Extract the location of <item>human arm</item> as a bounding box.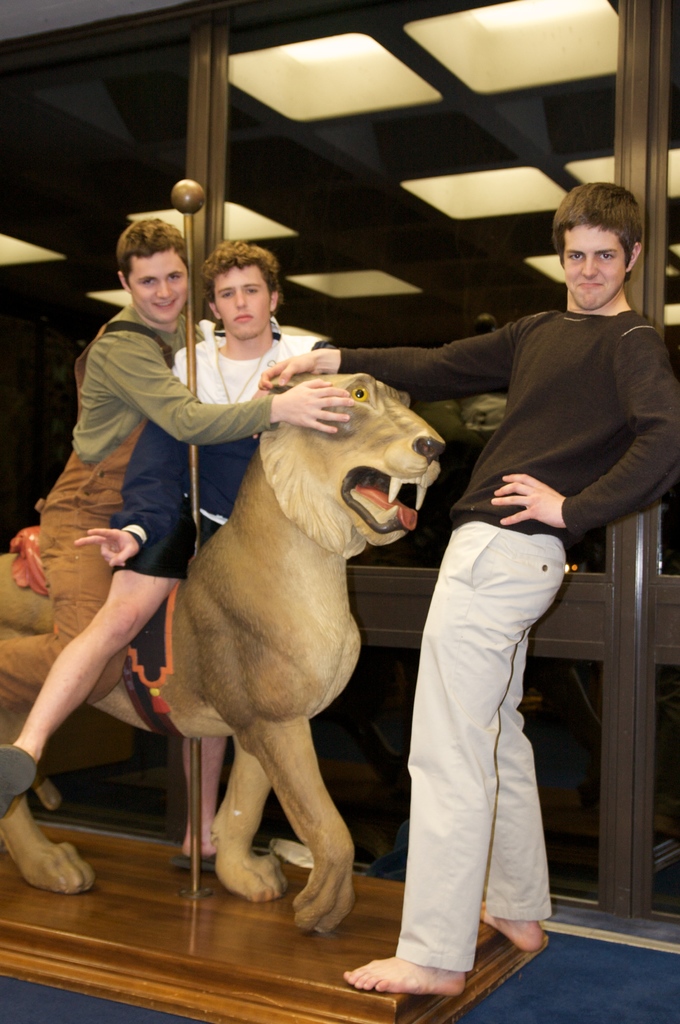
rect(72, 344, 196, 563).
